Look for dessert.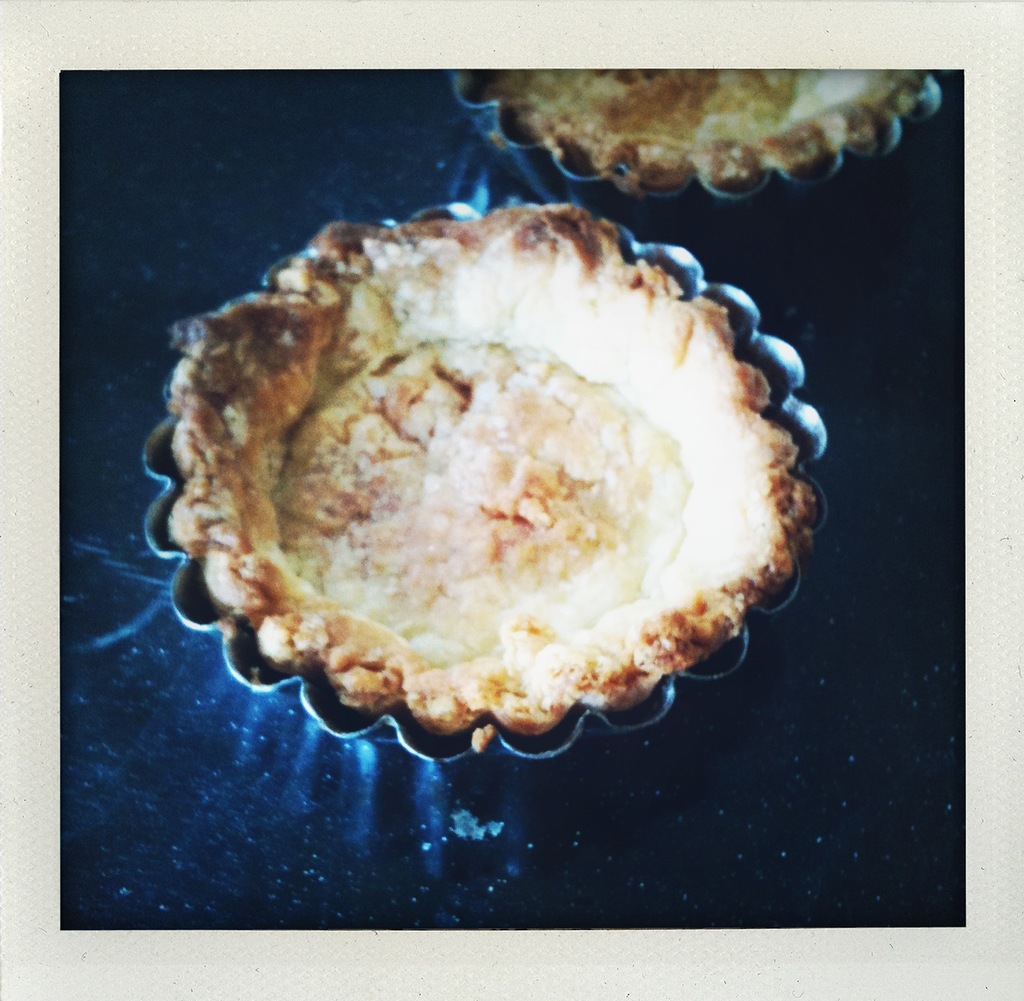
Found: [453, 72, 926, 180].
